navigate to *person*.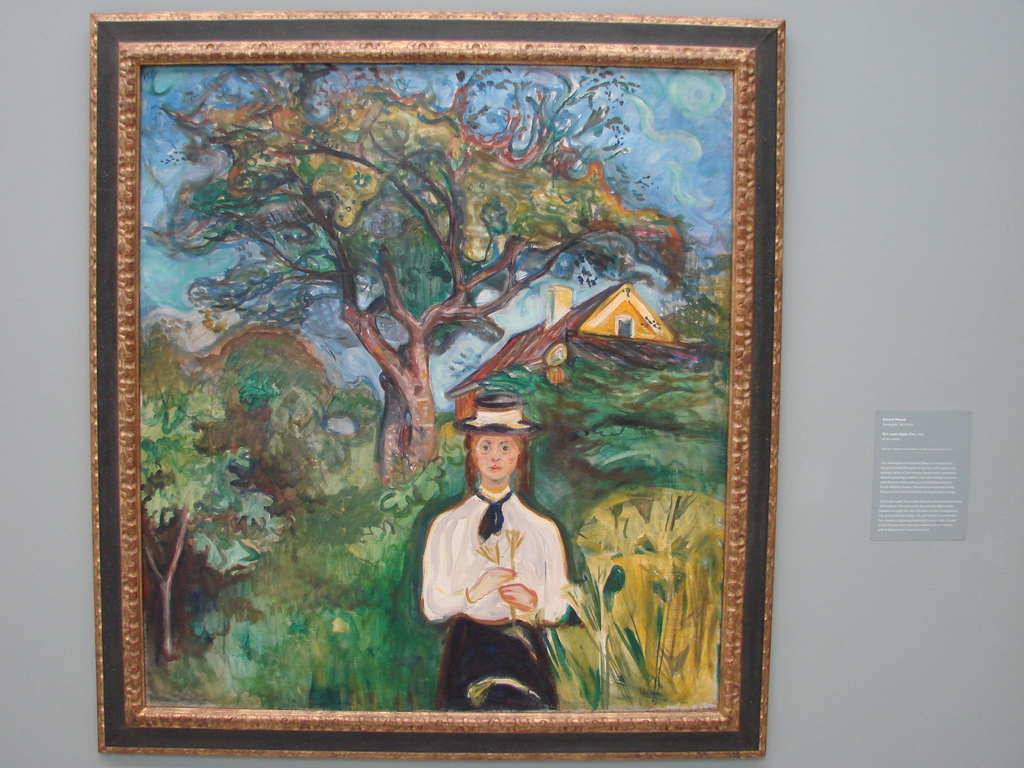
Navigation target: rect(416, 388, 572, 707).
